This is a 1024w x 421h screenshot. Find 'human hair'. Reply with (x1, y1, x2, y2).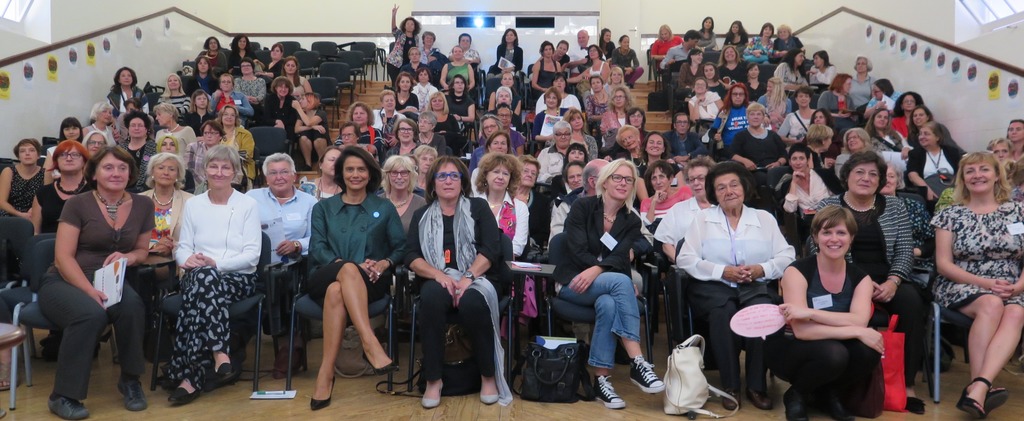
(581, 167, 598, 191).
